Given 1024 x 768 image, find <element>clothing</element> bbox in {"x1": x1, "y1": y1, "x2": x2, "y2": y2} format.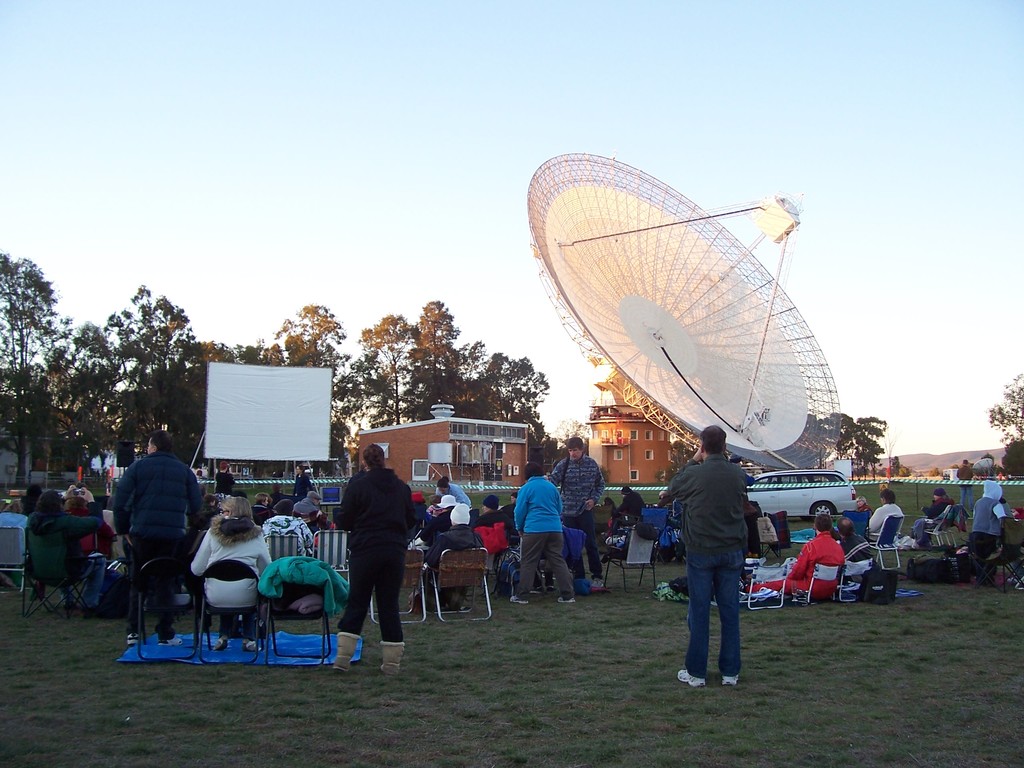
{"x1": 188, "y1": 514, "x2": 271, "y2": 641}.
